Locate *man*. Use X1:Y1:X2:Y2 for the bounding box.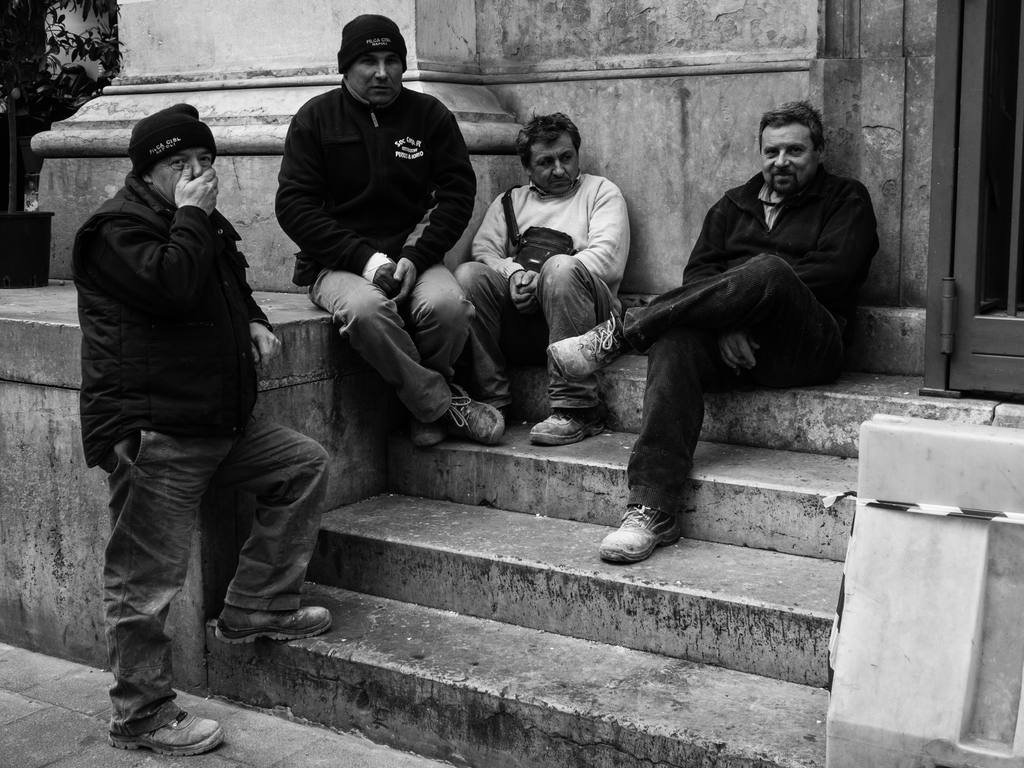
587:100:858:574.
